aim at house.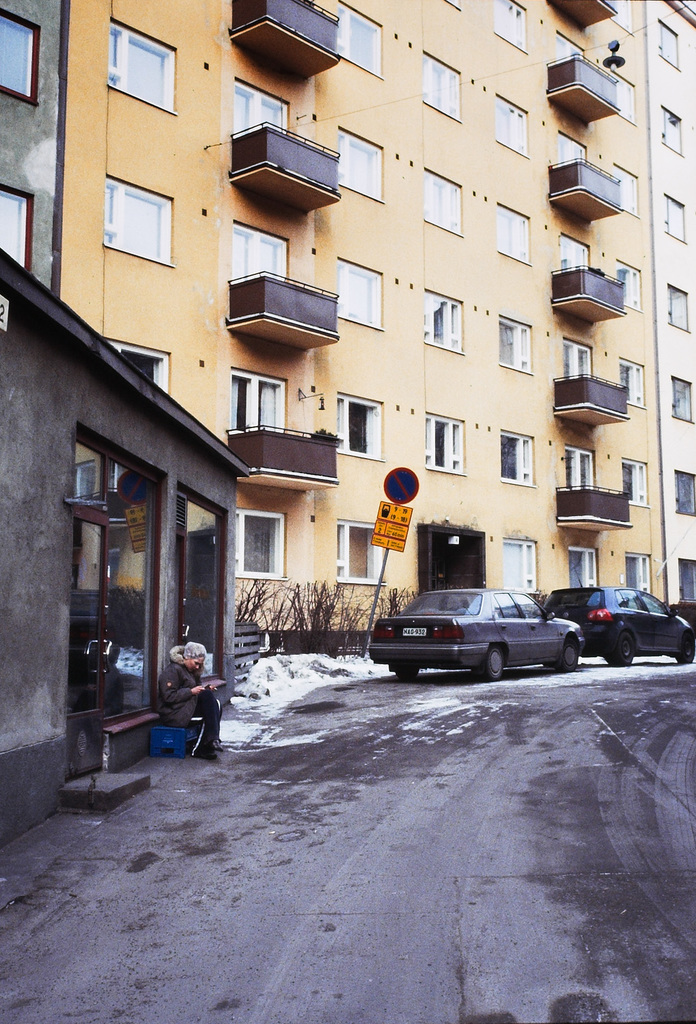
Aimed at x1=652 y1=14 x2=695 y2=675.
